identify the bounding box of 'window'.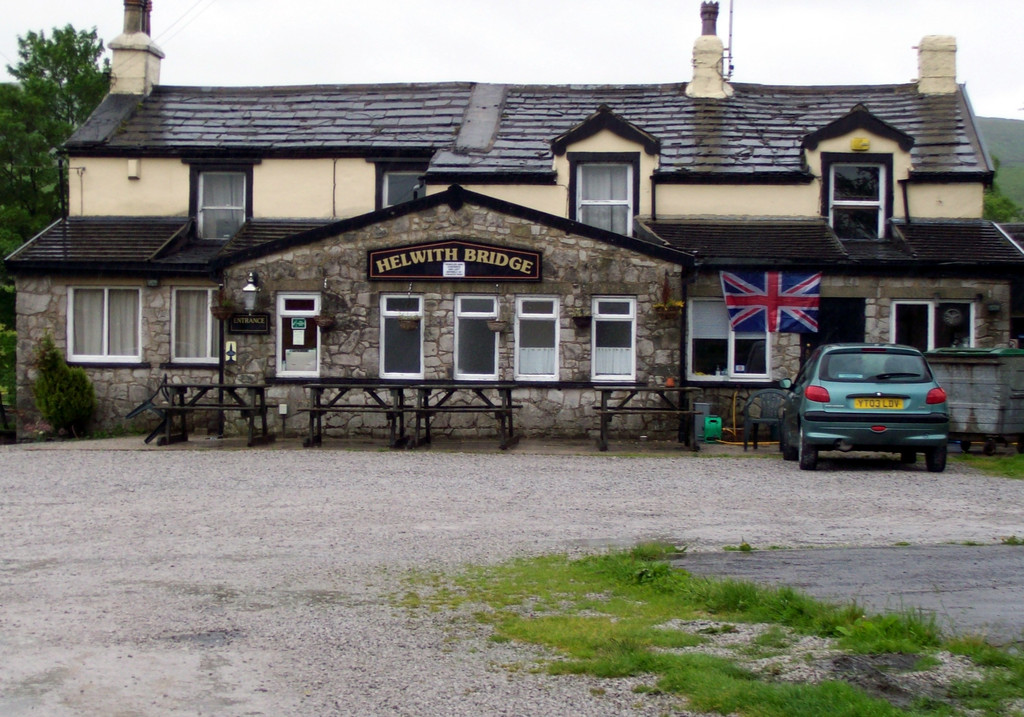
[left=566, top=152, right=643, bottom=234].
